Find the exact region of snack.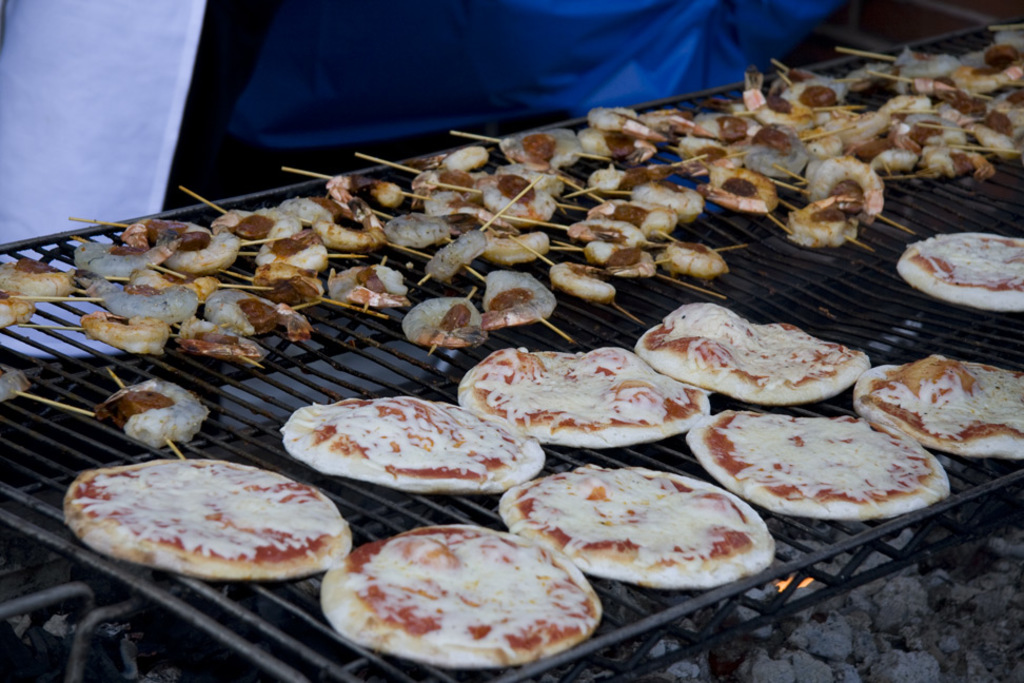
Exact region: <box>871,362,1002,450</box>.
